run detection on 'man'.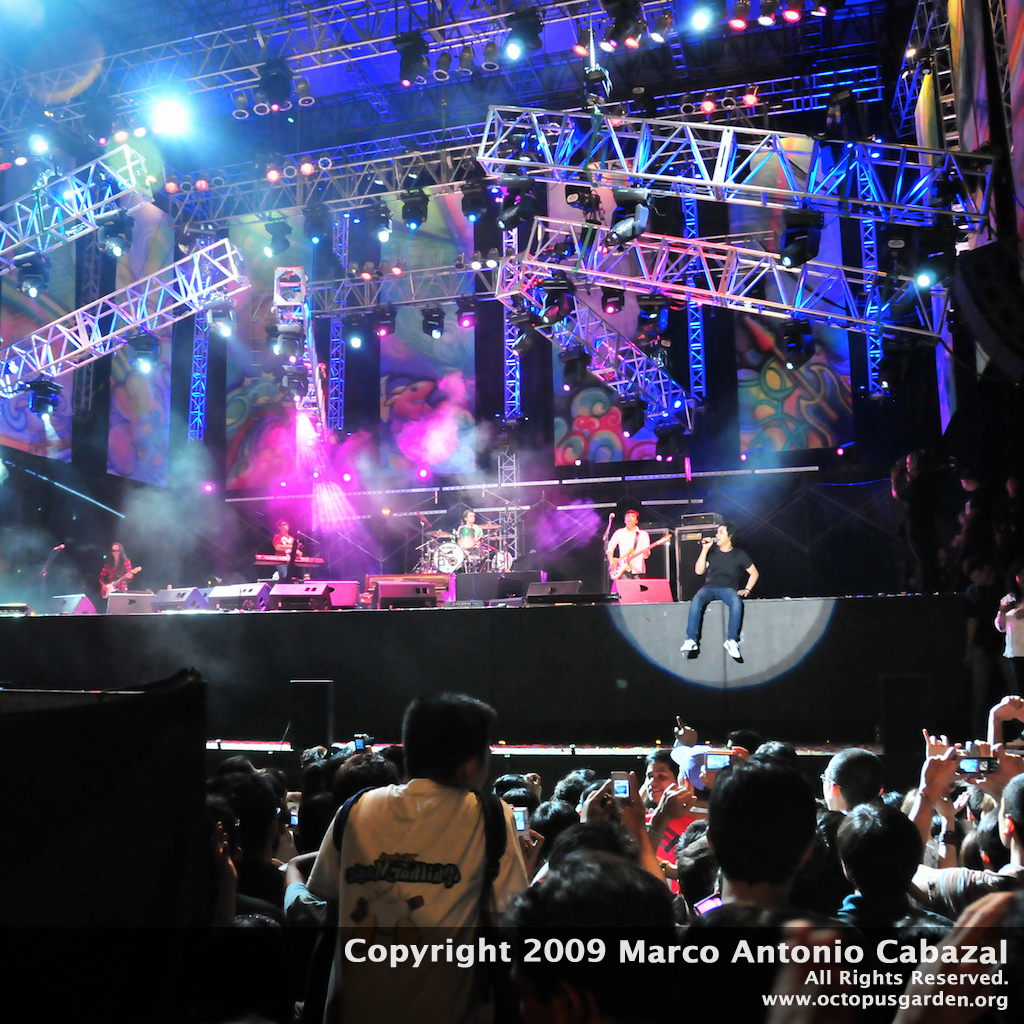
Result: (957,468,999,546).
